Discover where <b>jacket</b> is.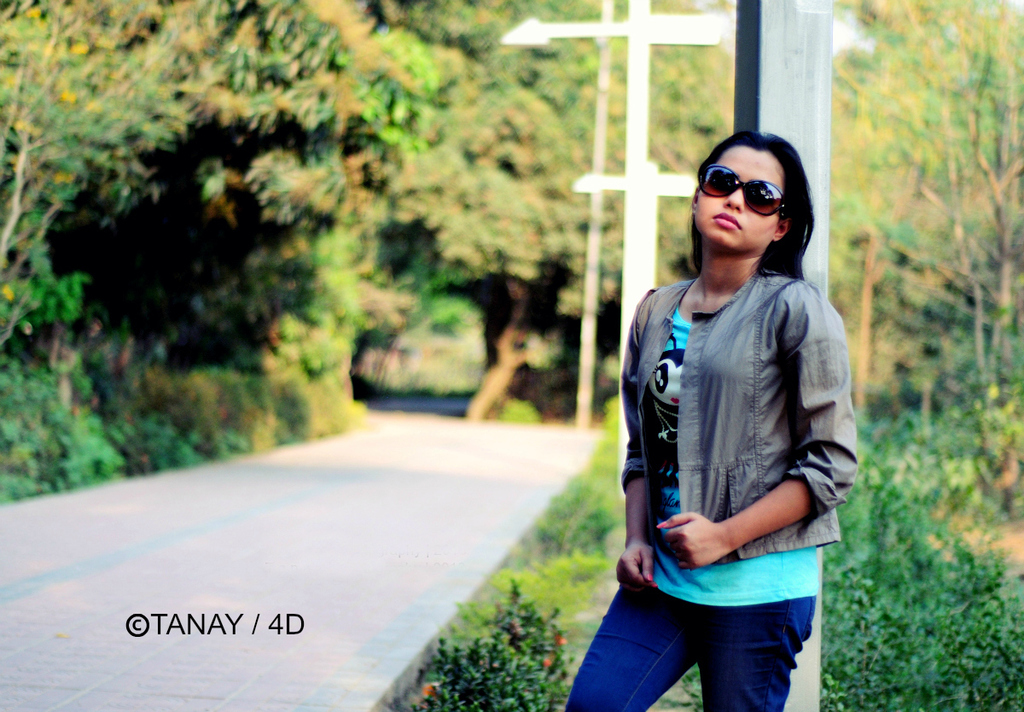
Discovered at region(623, 267, 857, 564).
